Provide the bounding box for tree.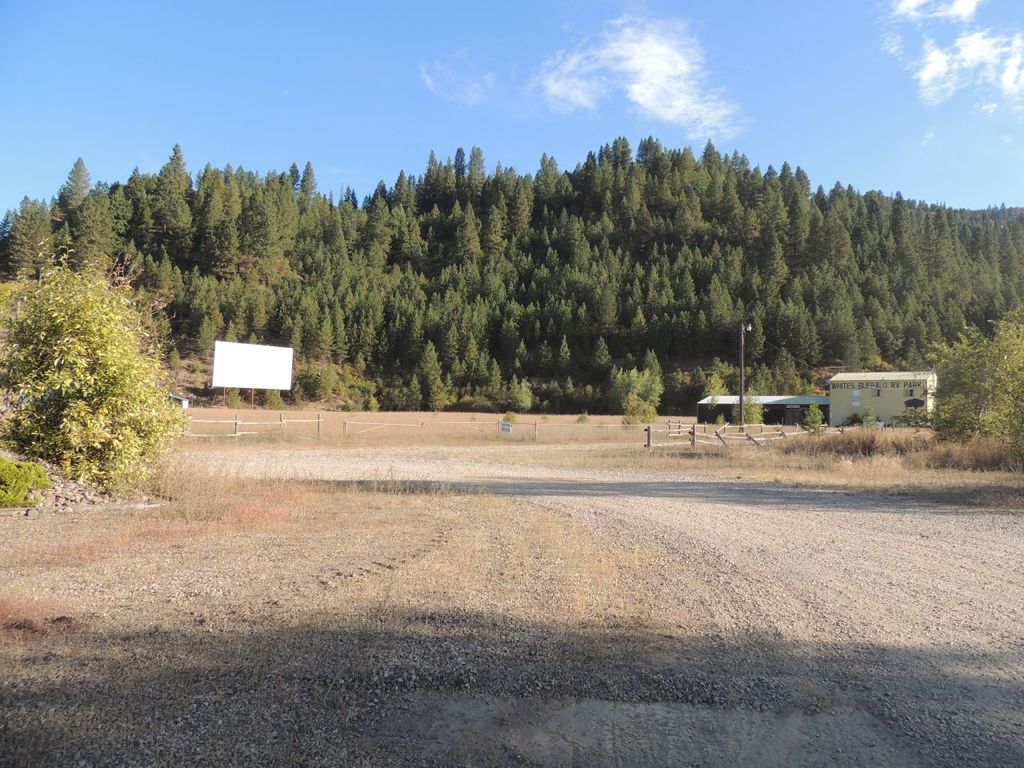
pyautogui.locateOnScreen(0, 231, 199, 495).
